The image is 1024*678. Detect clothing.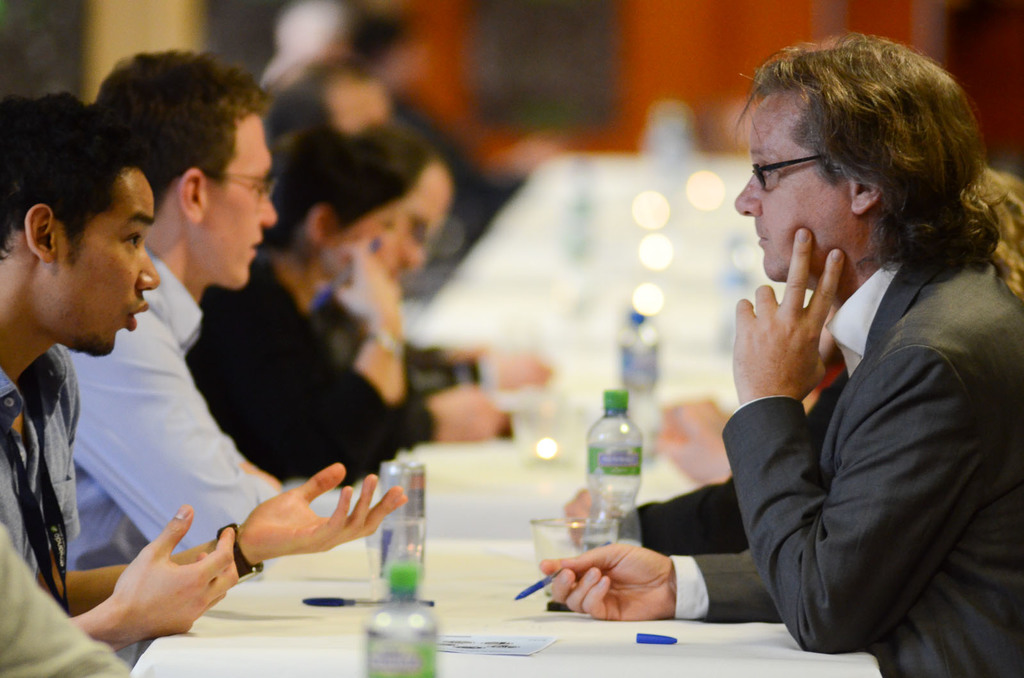
Detection: bbox(0, 517, 130, 677).
